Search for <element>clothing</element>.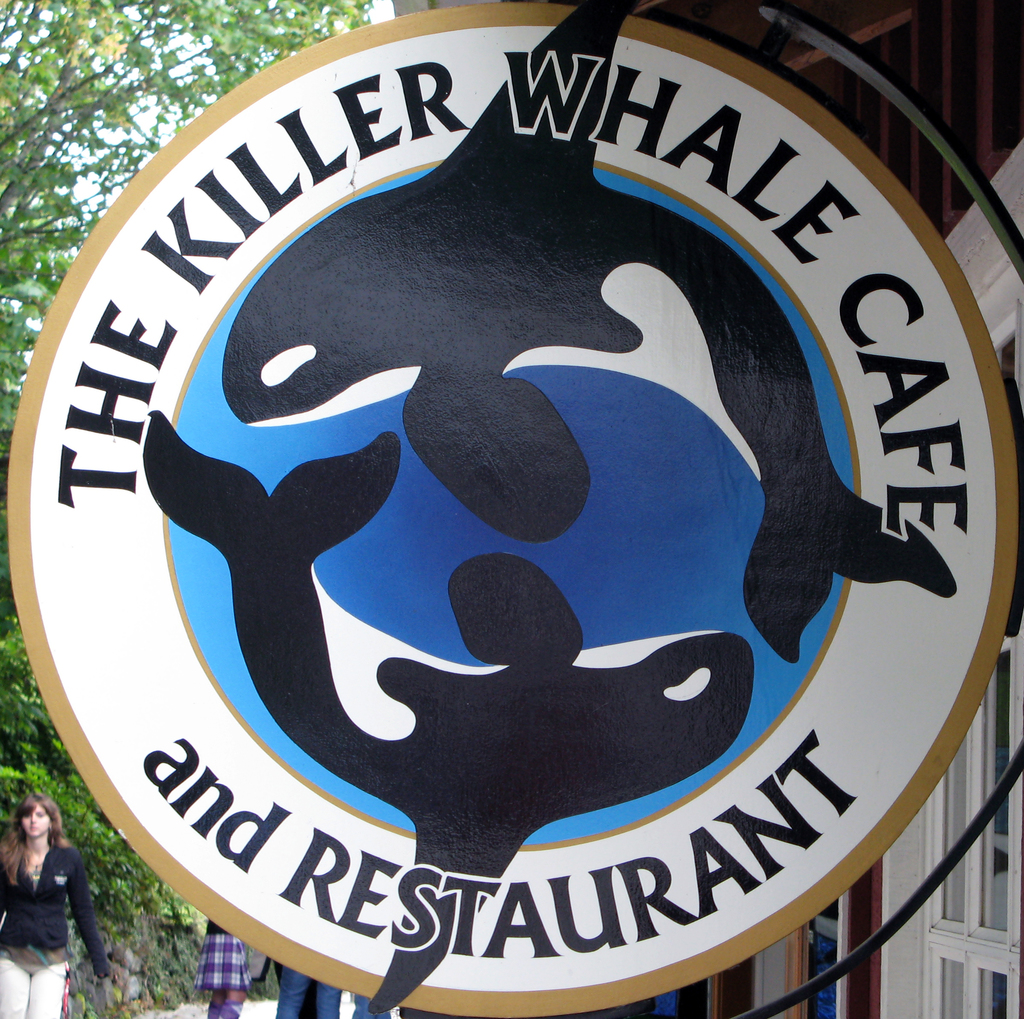
Found at (left=351, top=990, right=393, bottom=1018).
